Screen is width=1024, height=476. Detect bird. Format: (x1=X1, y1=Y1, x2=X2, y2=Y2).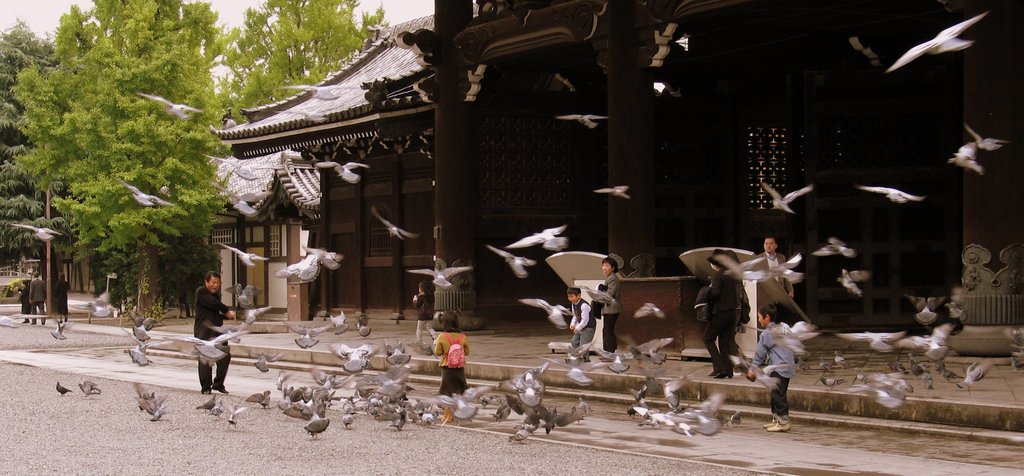
(x1=355, y1=318, x2=372, y2=340).
